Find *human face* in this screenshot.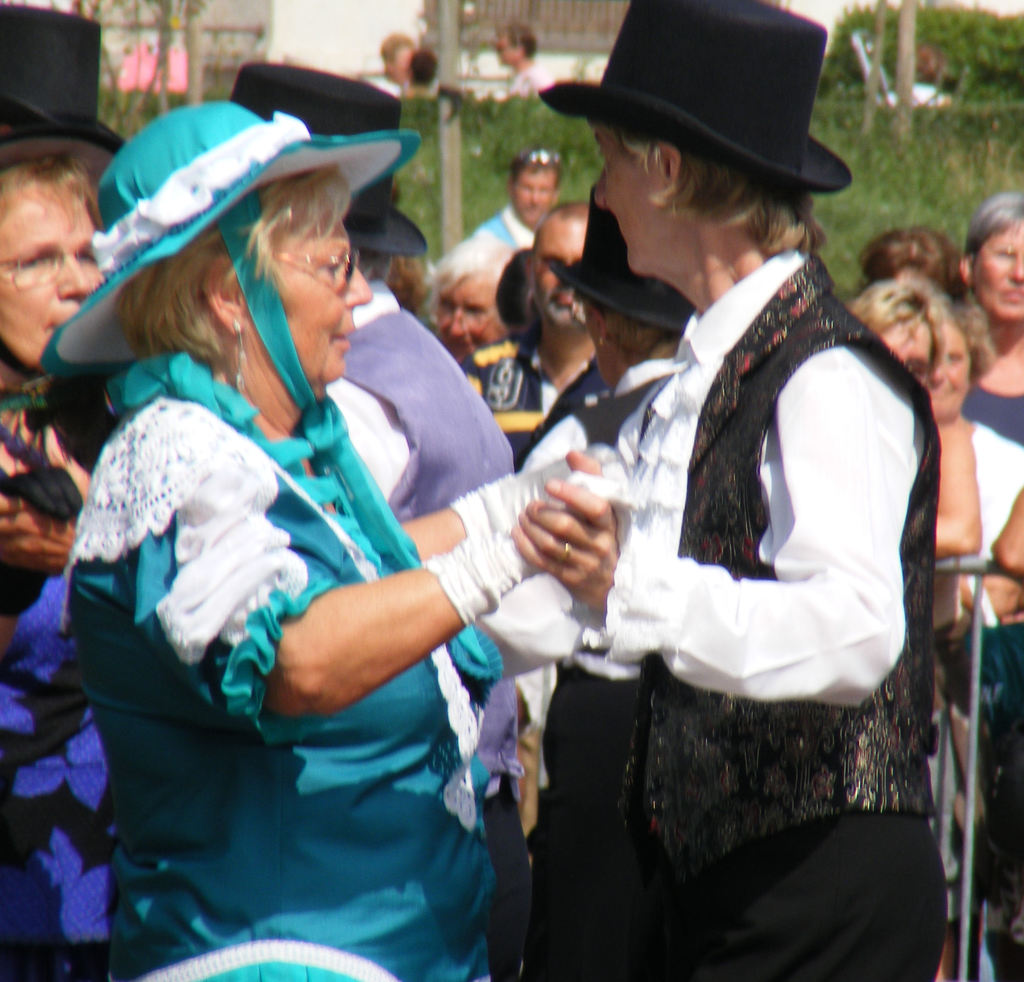
The bounding box for *human face* is (877, 319, 932, 378).
